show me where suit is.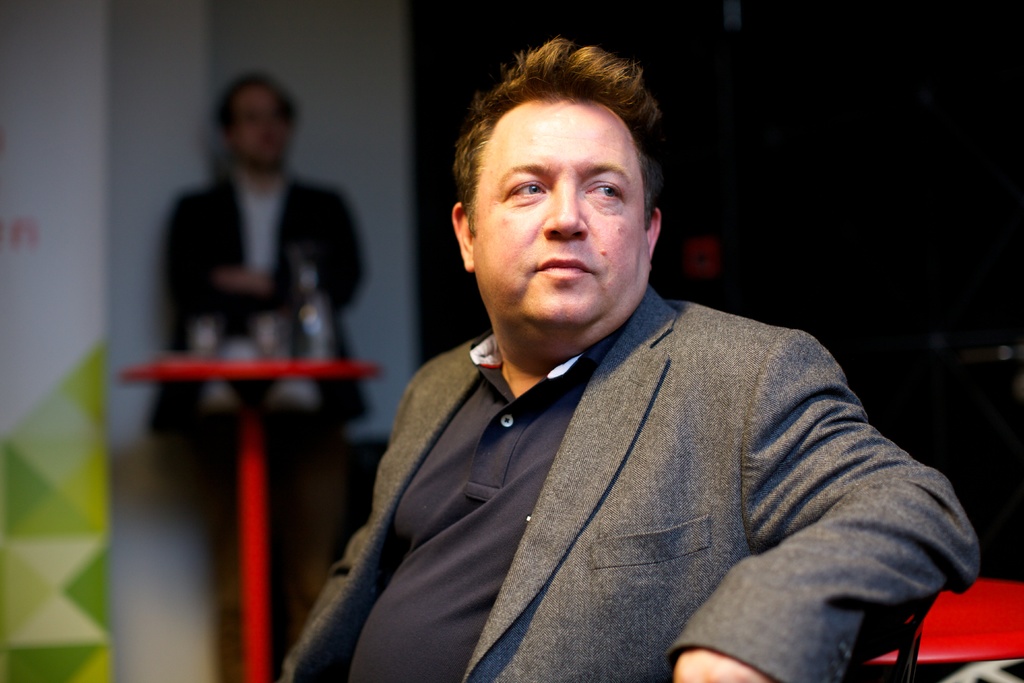
suit is at [left=262, top=199, right=936, bottom=681].
